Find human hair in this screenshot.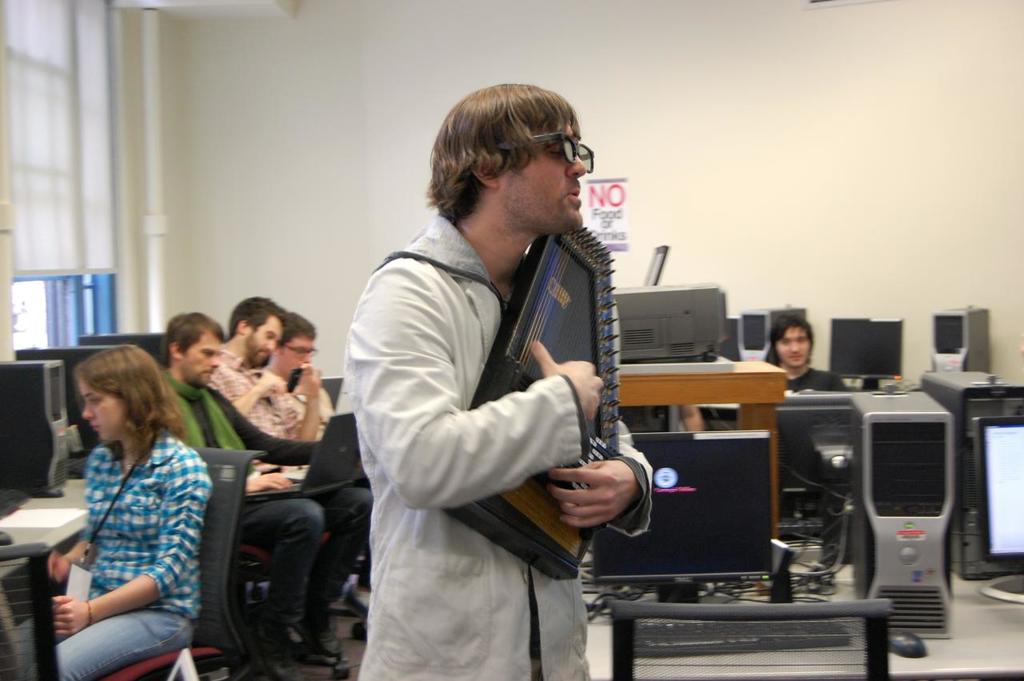
The bounding box for human hair is 766, 314, 816, 366.
